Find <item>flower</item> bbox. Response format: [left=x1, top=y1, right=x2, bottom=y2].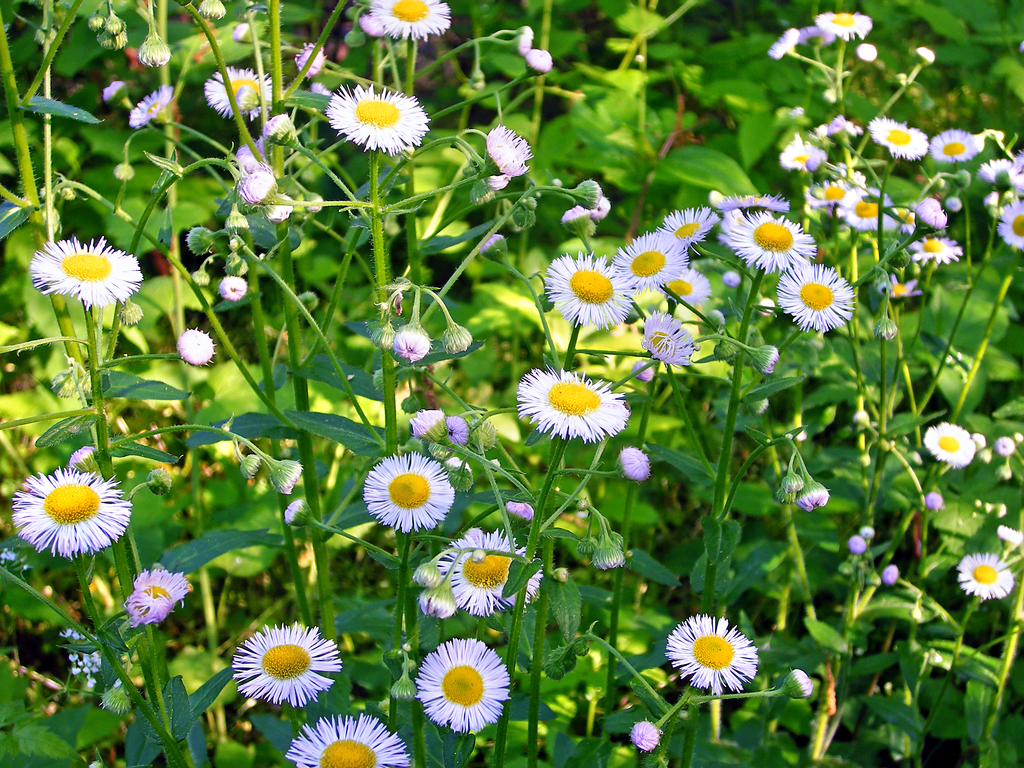
[left=630, top=717, right=659, bottom=754].
